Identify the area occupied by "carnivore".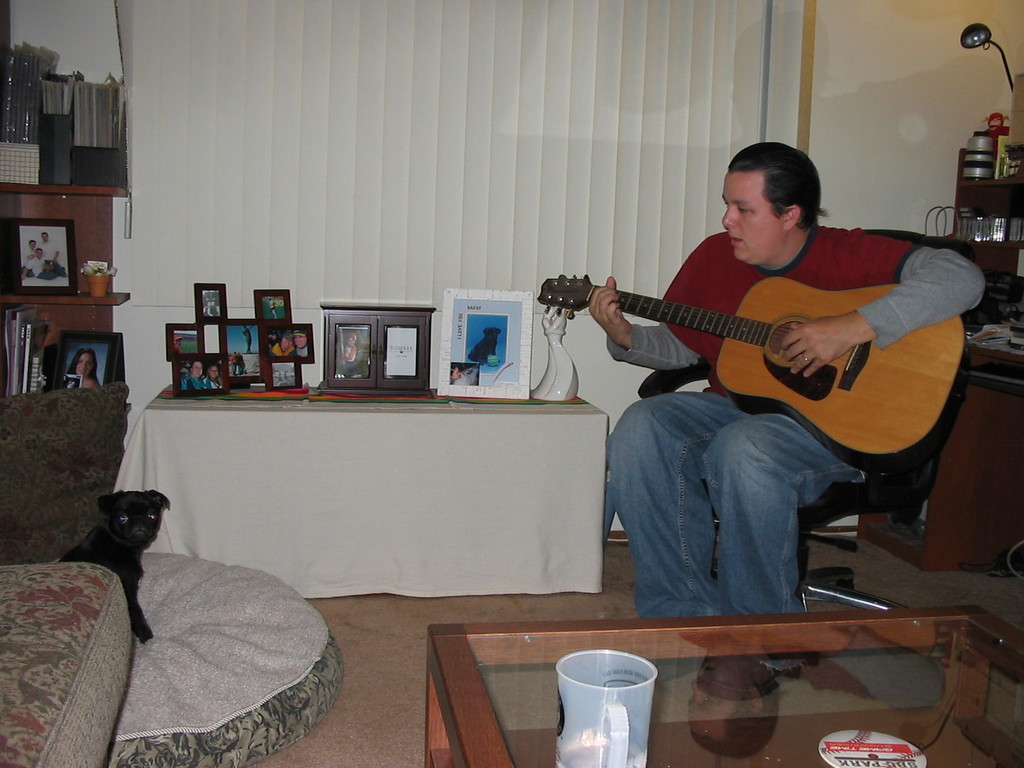
Area: 205:365:221:386.
